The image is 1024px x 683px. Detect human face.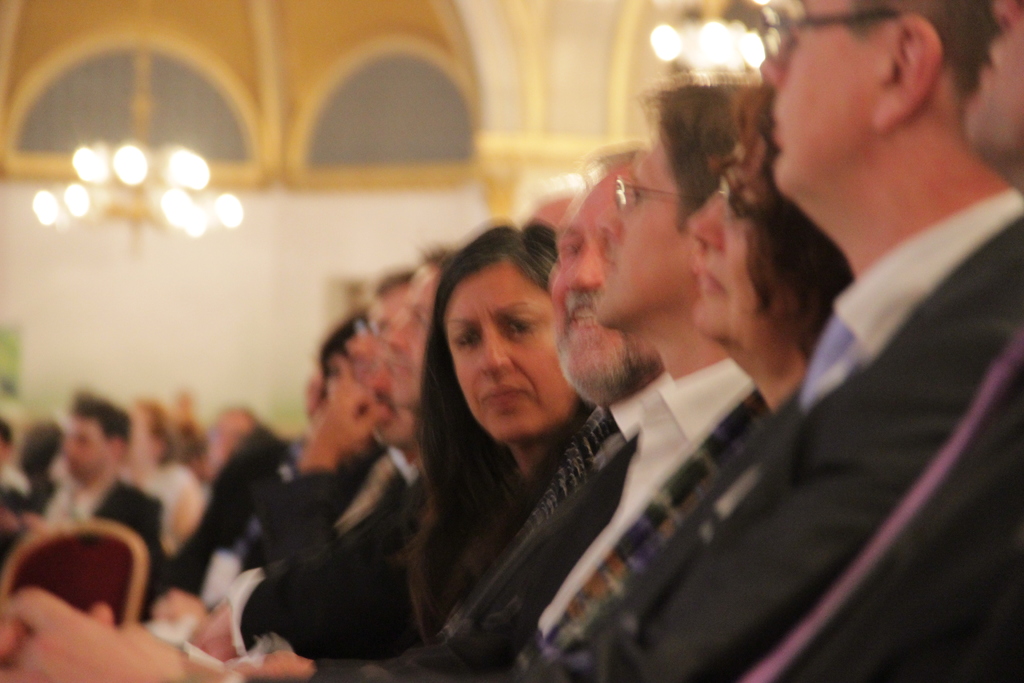
Detection: rect(445, 258, 573, 440).
